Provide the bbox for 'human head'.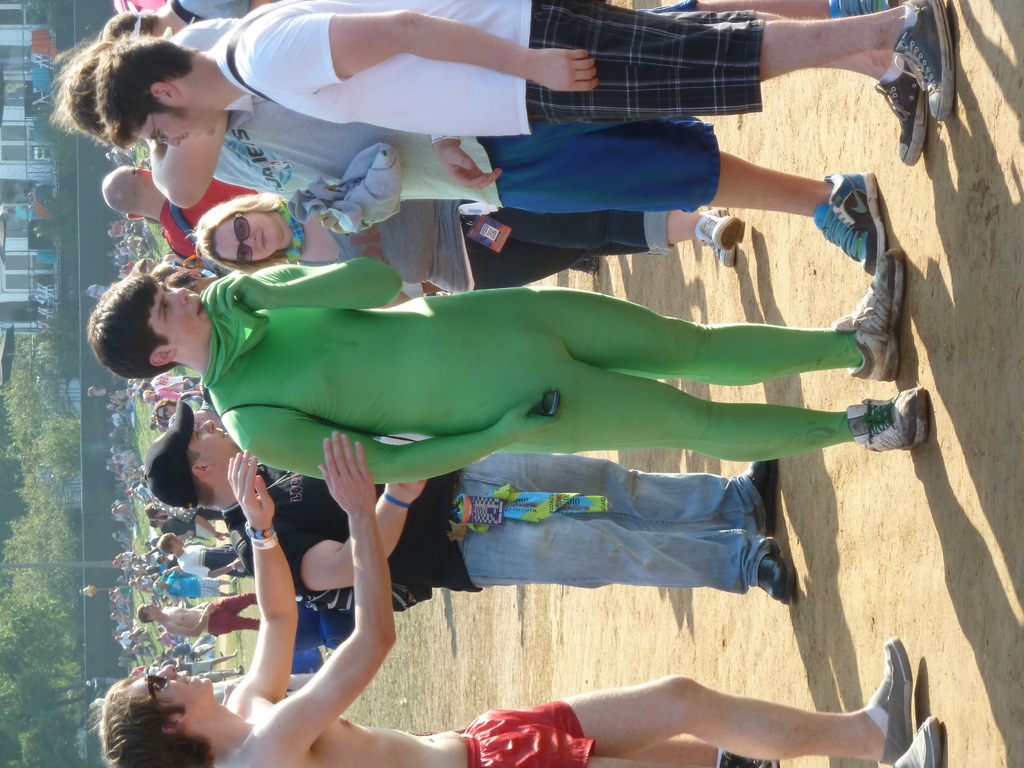
detection(99, 150, 119, 162).
